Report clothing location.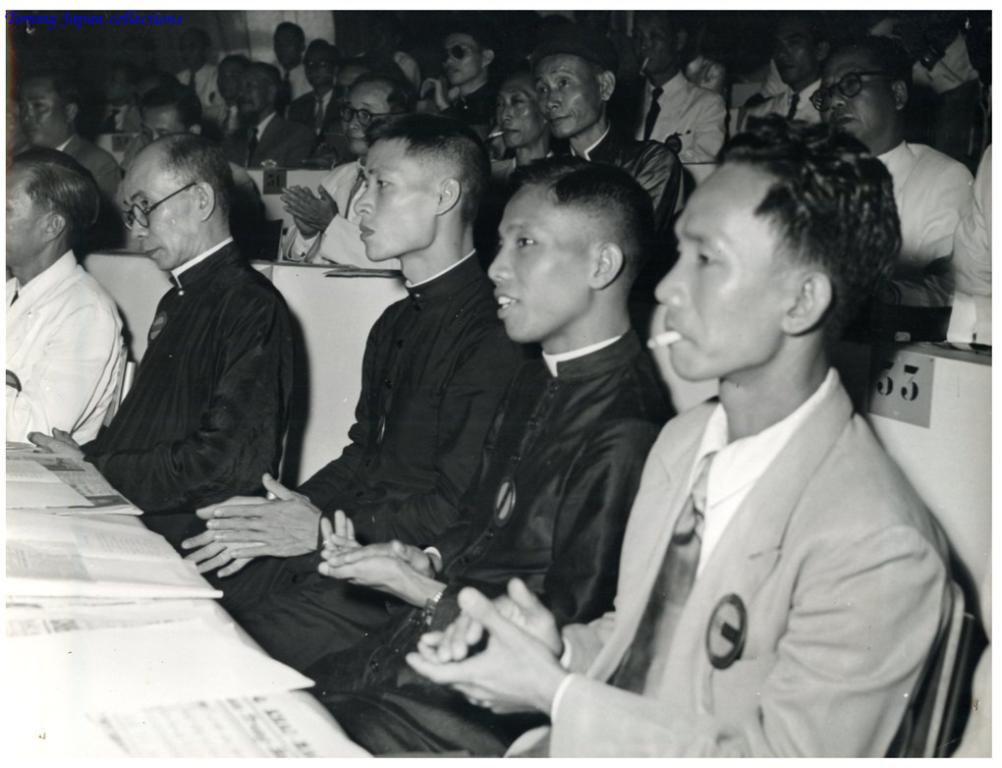
Report: <box>873,136,969,310</box>.
